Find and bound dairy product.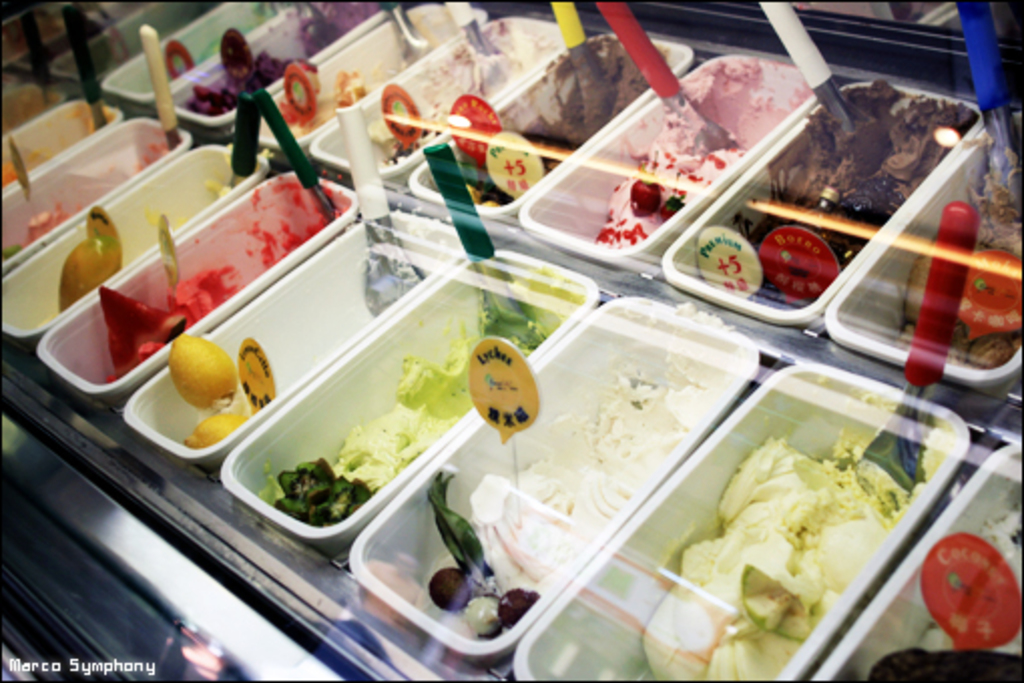
Bound: (x1=466, y1=344, x2=729, y2=643).
